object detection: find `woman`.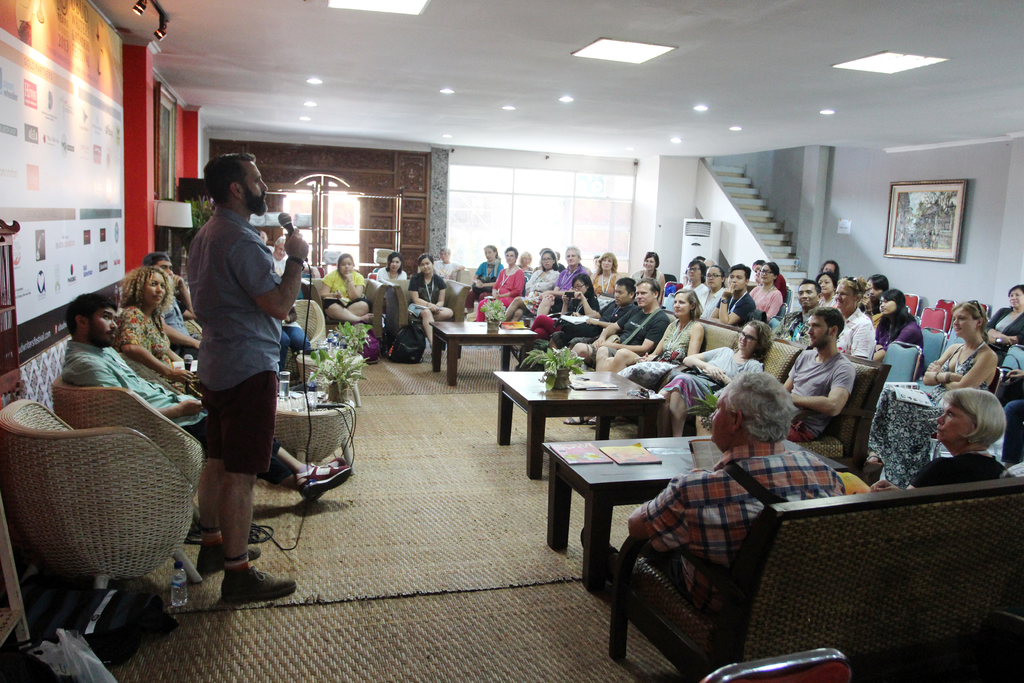
<box>862,275,888,331</box>.
